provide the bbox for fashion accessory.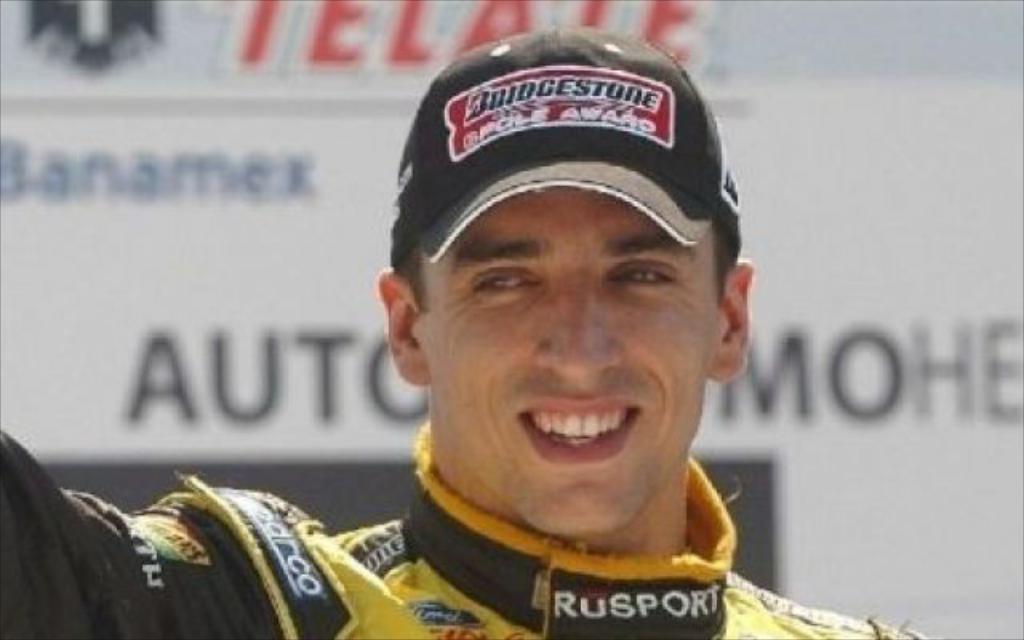
left=390, top=22, right=741, bottom=270.
